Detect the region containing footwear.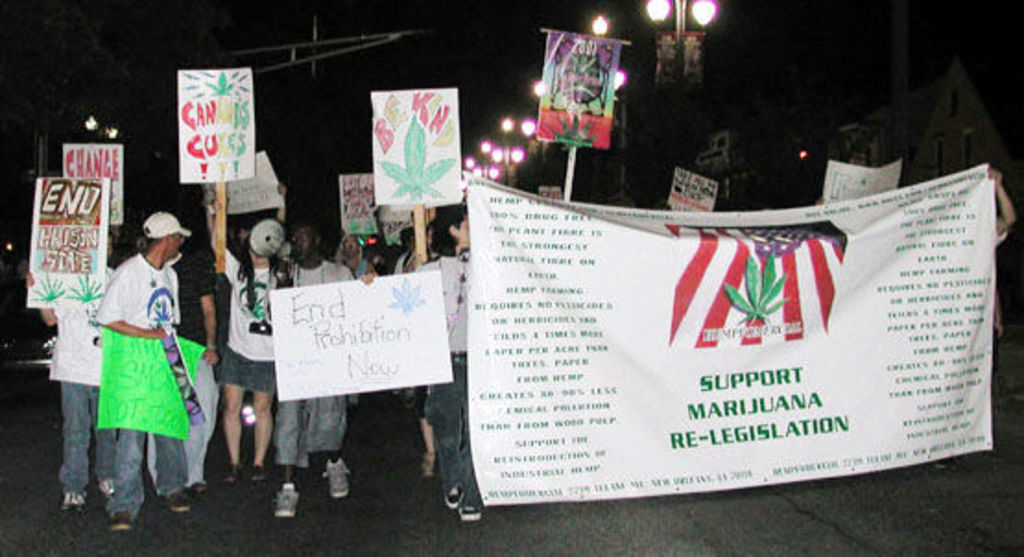
bbox(443, 485, 461, 504).
